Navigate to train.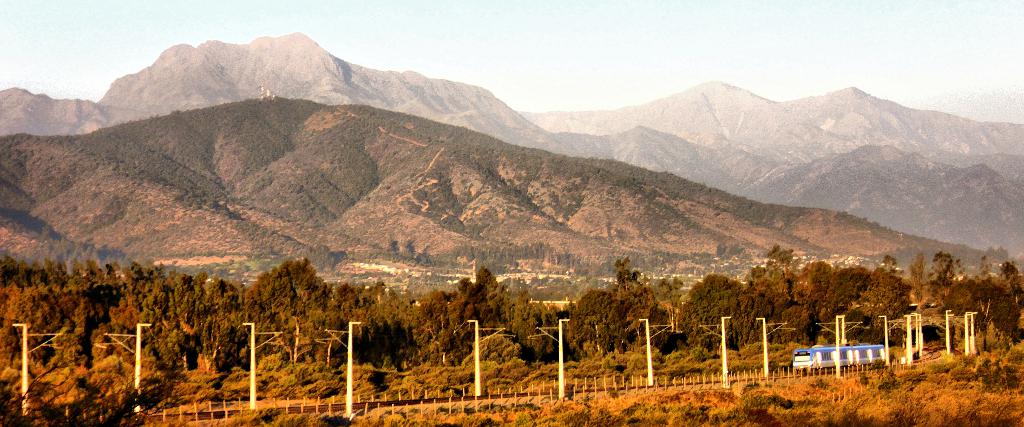
Navigation target: x1=792 y1=347 x2=886 y2=369.
